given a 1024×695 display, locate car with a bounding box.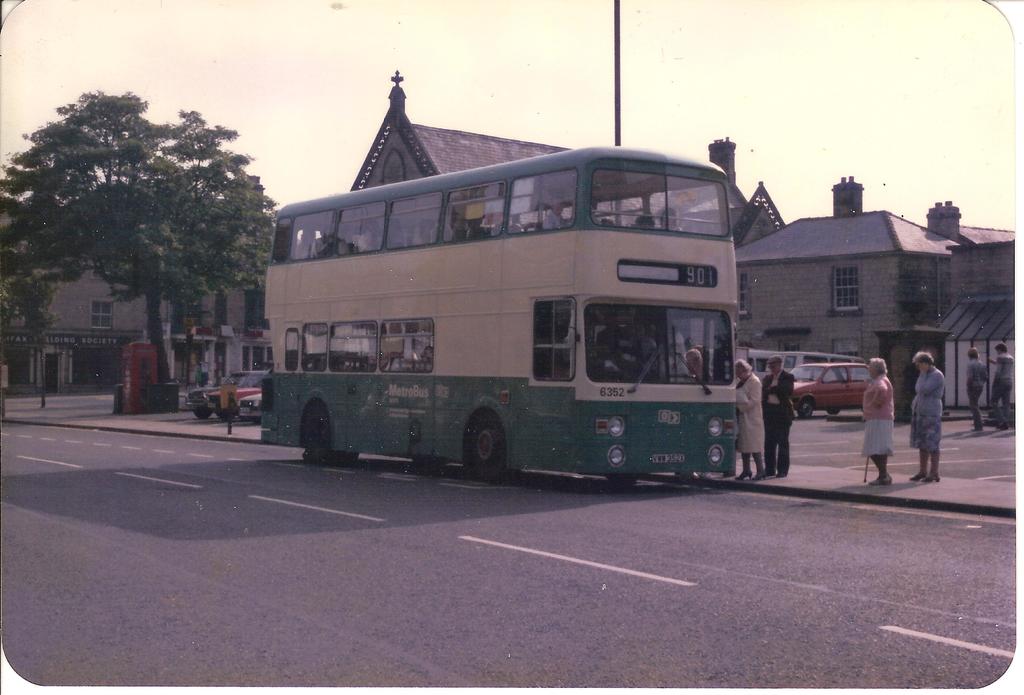
Located: x1=186 y1=377 x2=225 y2=417.
